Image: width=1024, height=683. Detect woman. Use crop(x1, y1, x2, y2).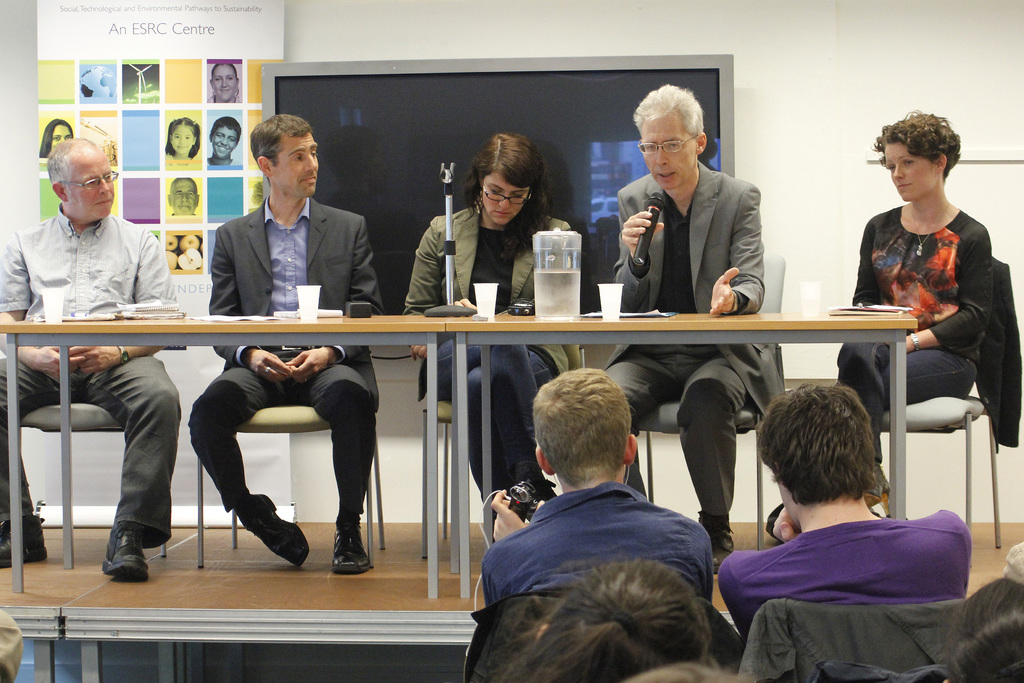
crop(767, 113, 995, 547).
